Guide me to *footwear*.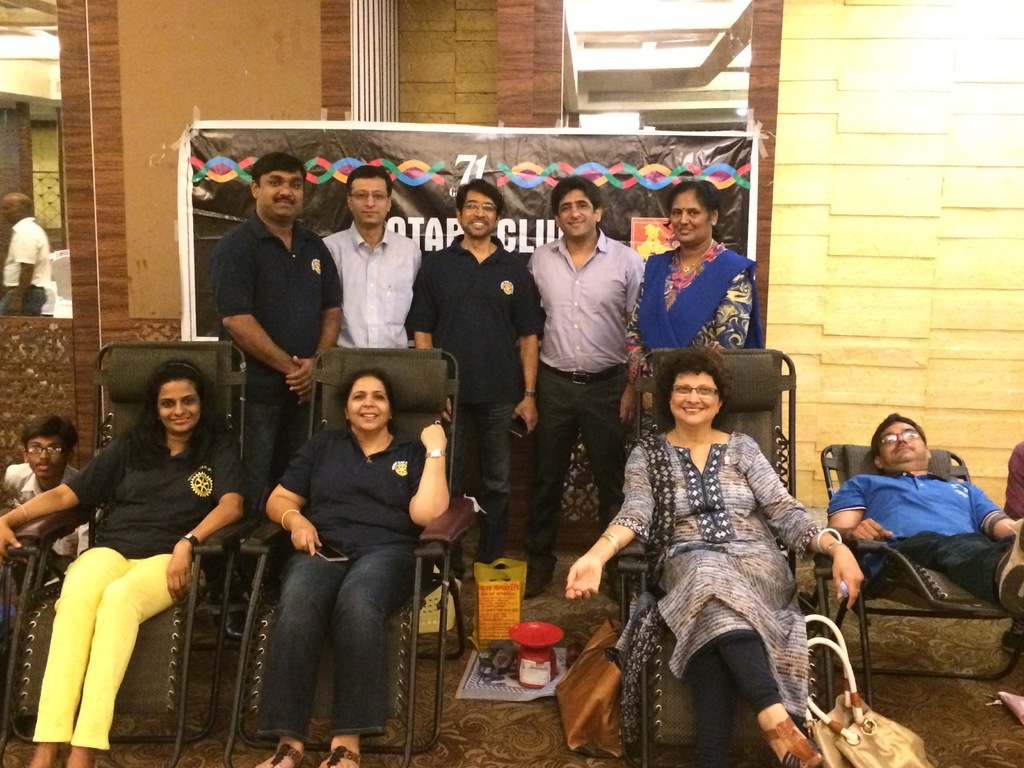
Guidance: pyautogui.locateOnScreen(607, 569, 633, 600).
